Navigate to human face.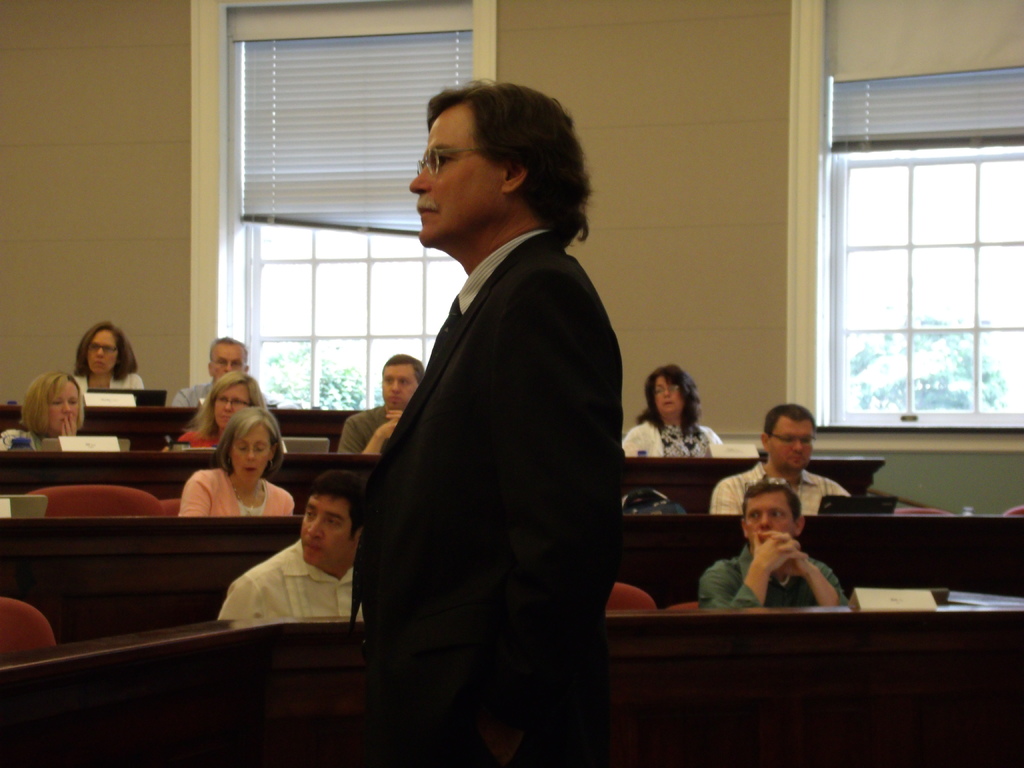
Navigation target: {"x1": 231, "y1": 426, "x2": 273, "y2": 484}.
